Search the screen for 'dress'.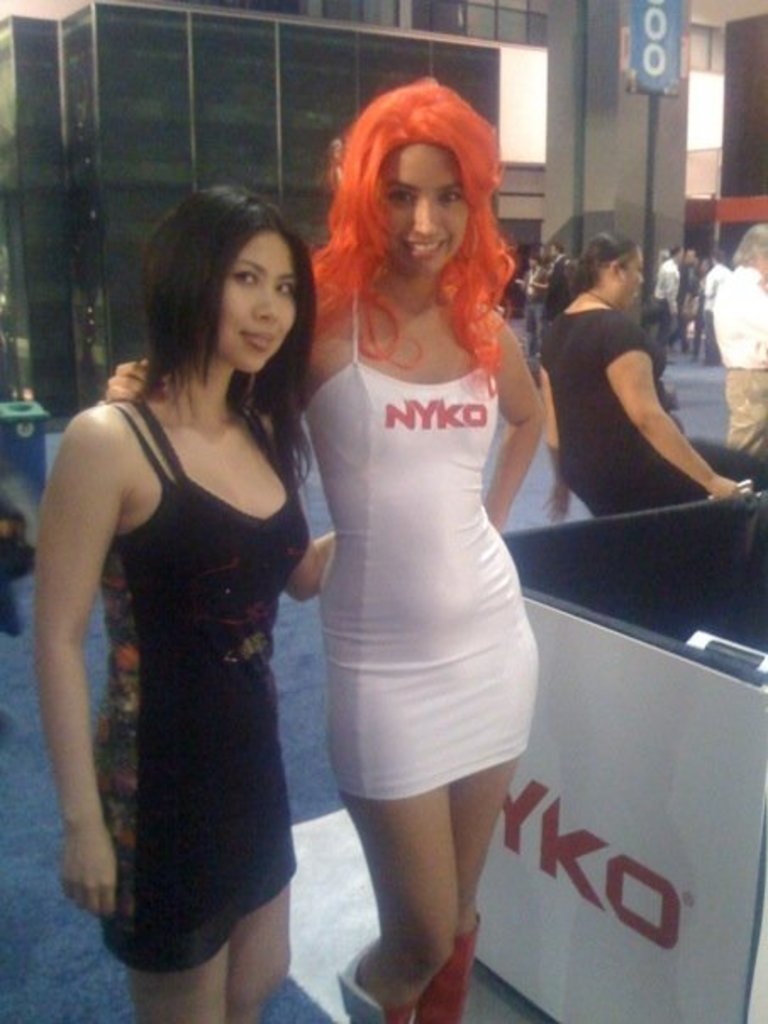
Found at region(88, 398, 314, 970).
